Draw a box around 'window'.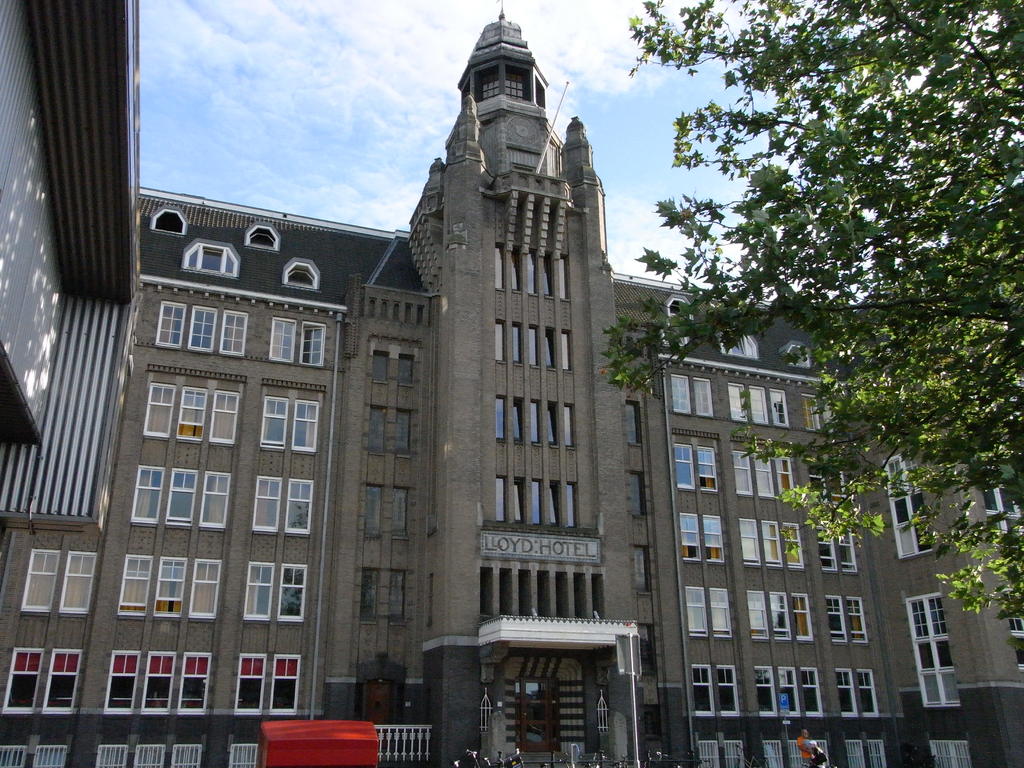
{"x1": 733, "y1": 447, "x2": 755, "y2": 495}.
